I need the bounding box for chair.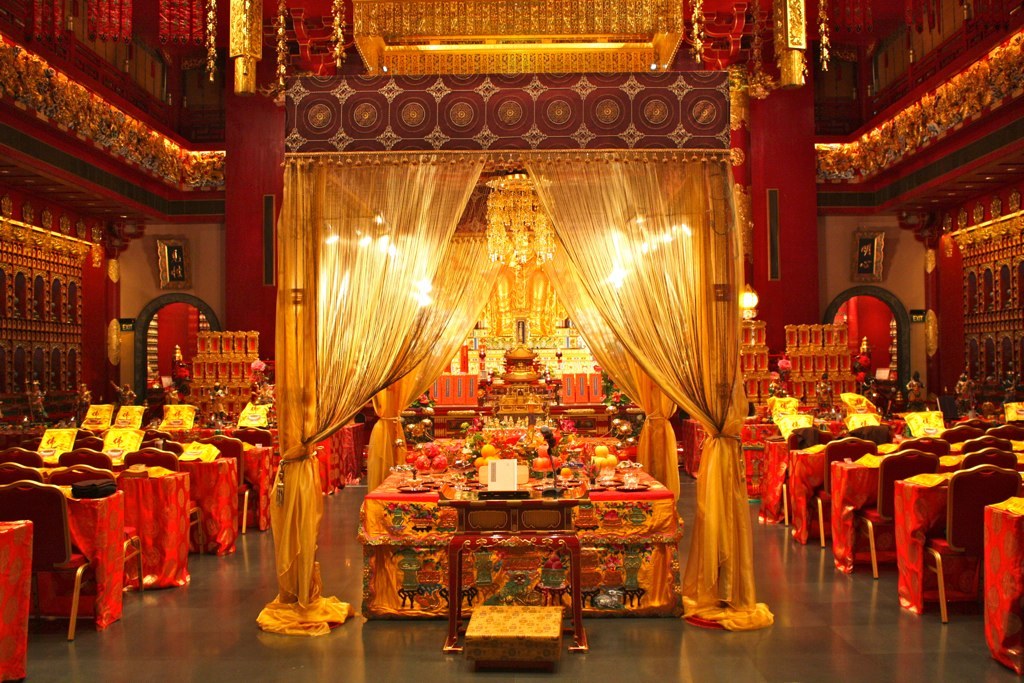
Here it is: [941,426,981,443].
